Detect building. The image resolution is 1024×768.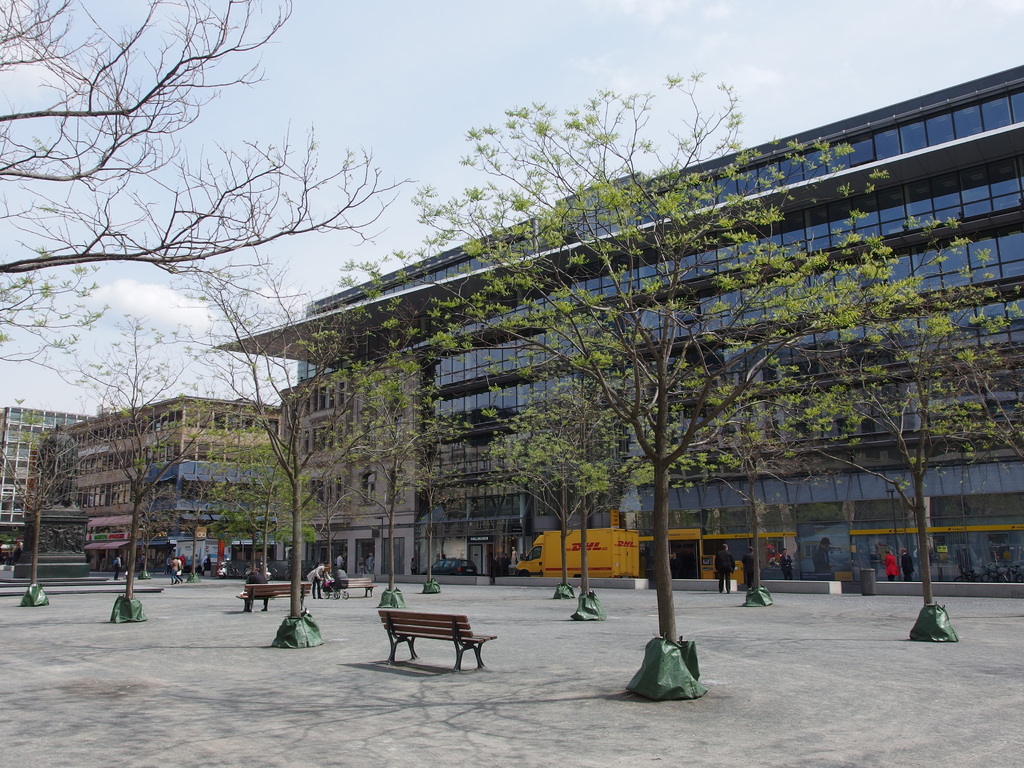
select_region(214, 65, 1023, 598).
